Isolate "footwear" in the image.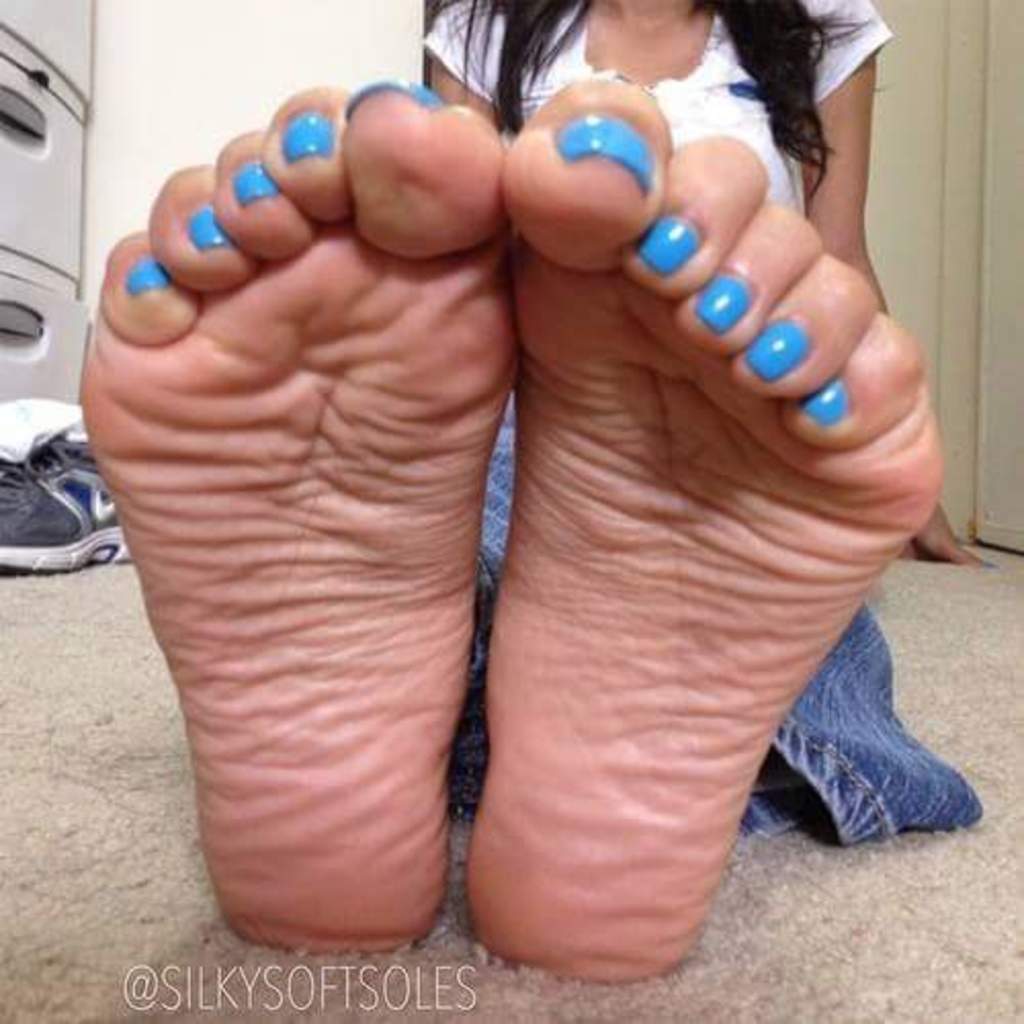
Isolated region: x1=0, y1=428, x2=102, y2=571.
